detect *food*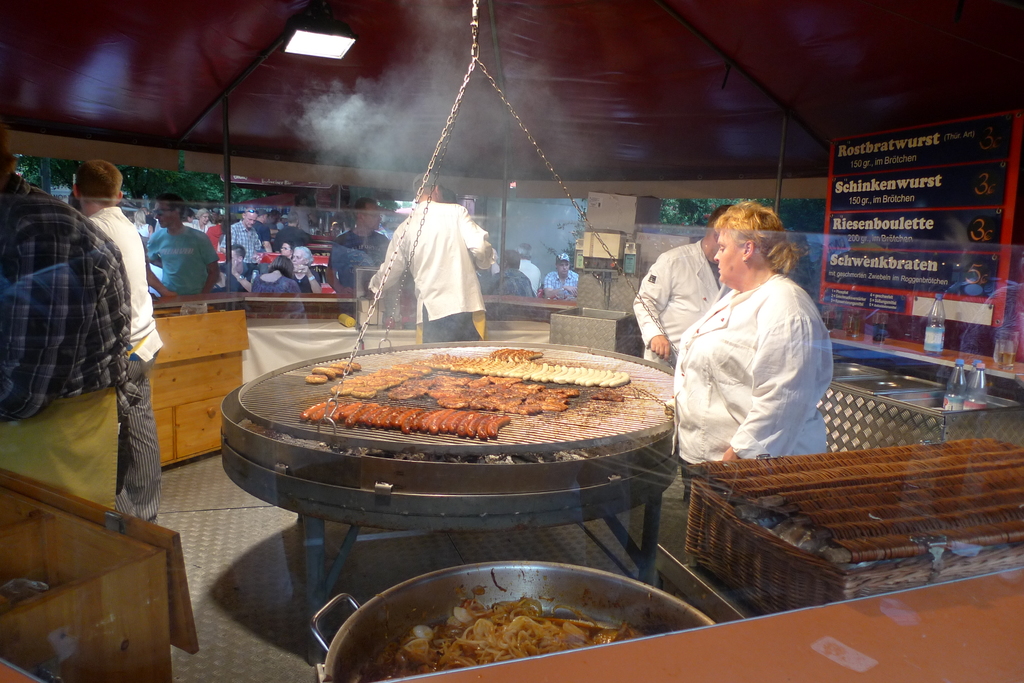
bbox=[339, 355, 444, 401]
